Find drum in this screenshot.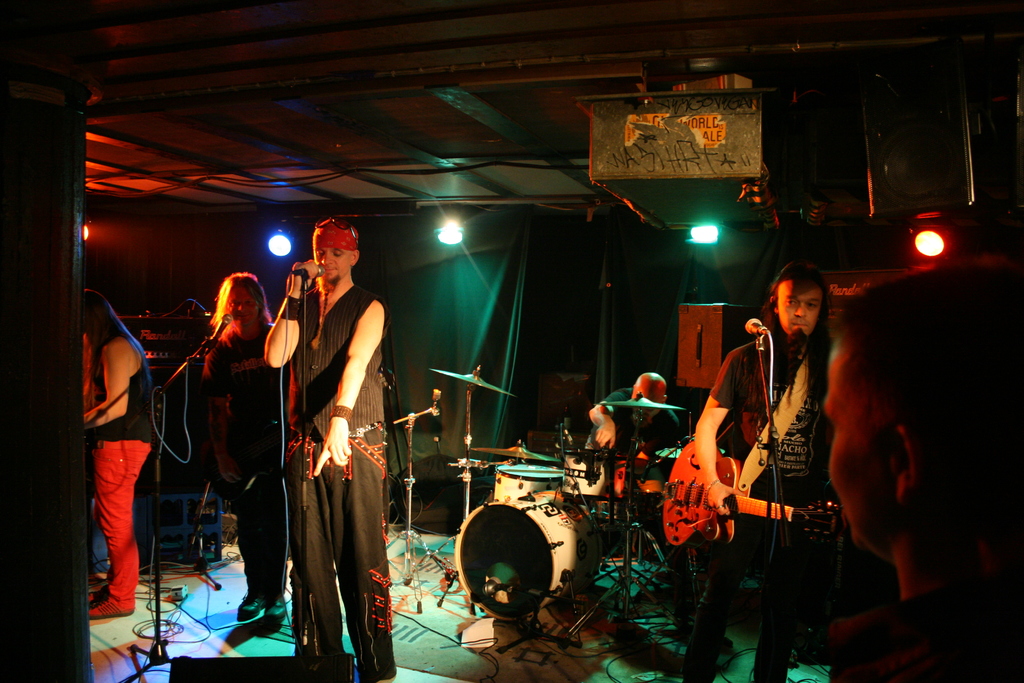
The bounding box for drum is detection(456, 488, 600, 623).
